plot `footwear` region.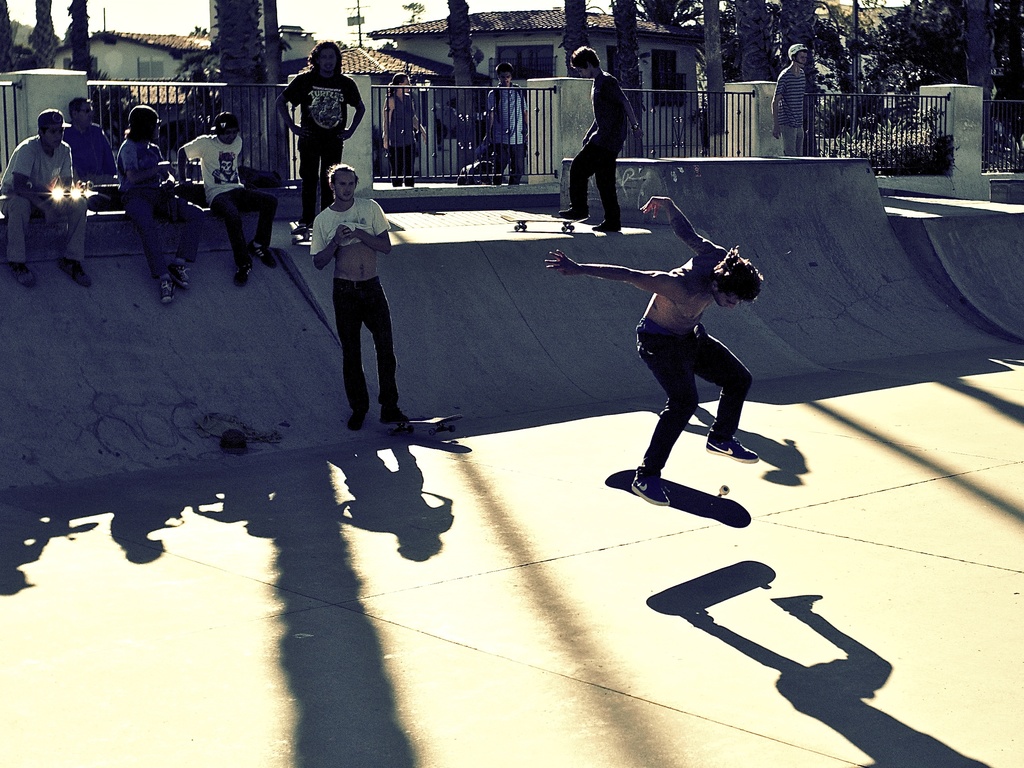
Plotted at (10, 260, 37, 289).
